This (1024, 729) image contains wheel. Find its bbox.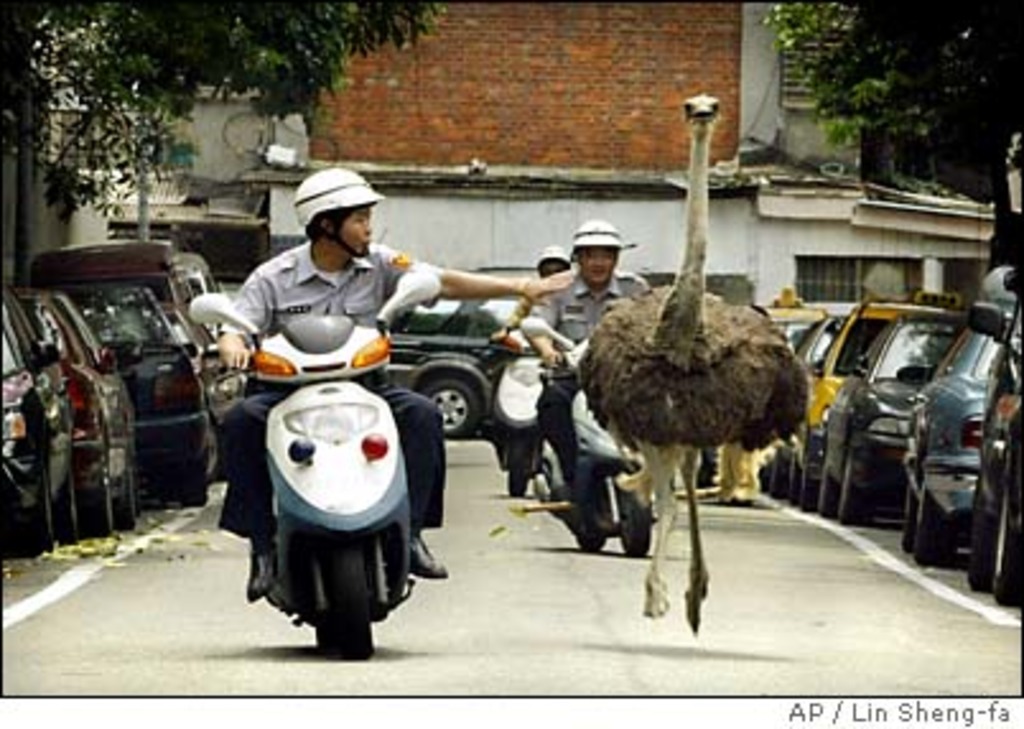
l=782, t=451, r=795, b=507.
